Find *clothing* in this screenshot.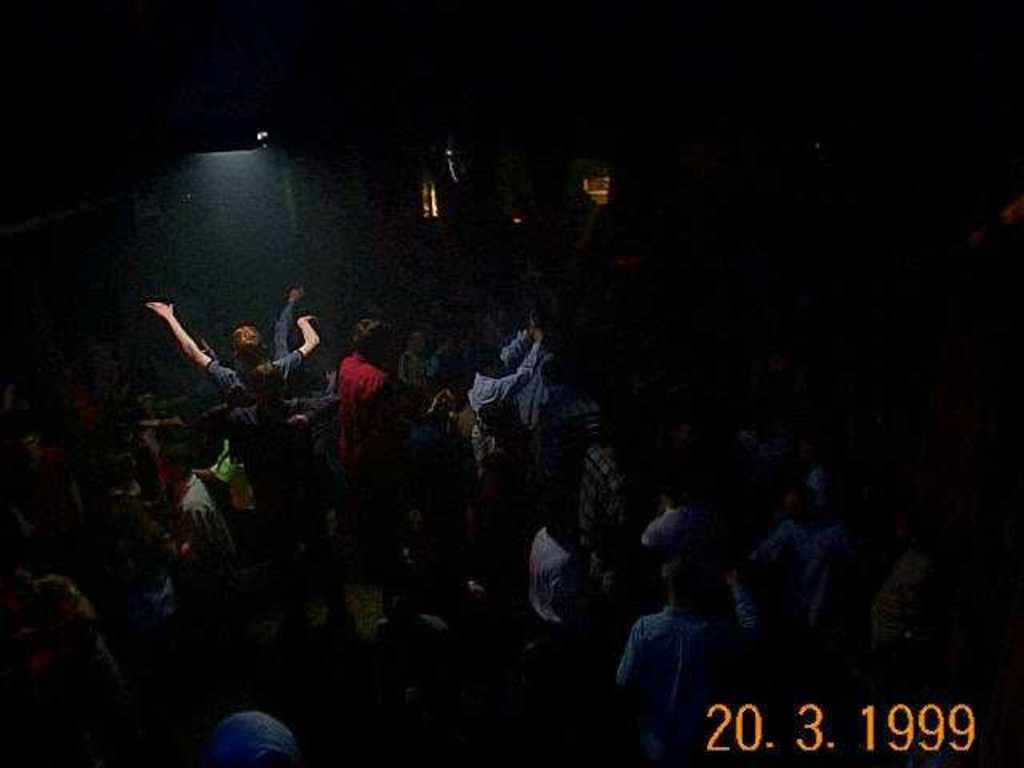
The bounding box for *clothing* is bbox(205, 354, 314, 400).
